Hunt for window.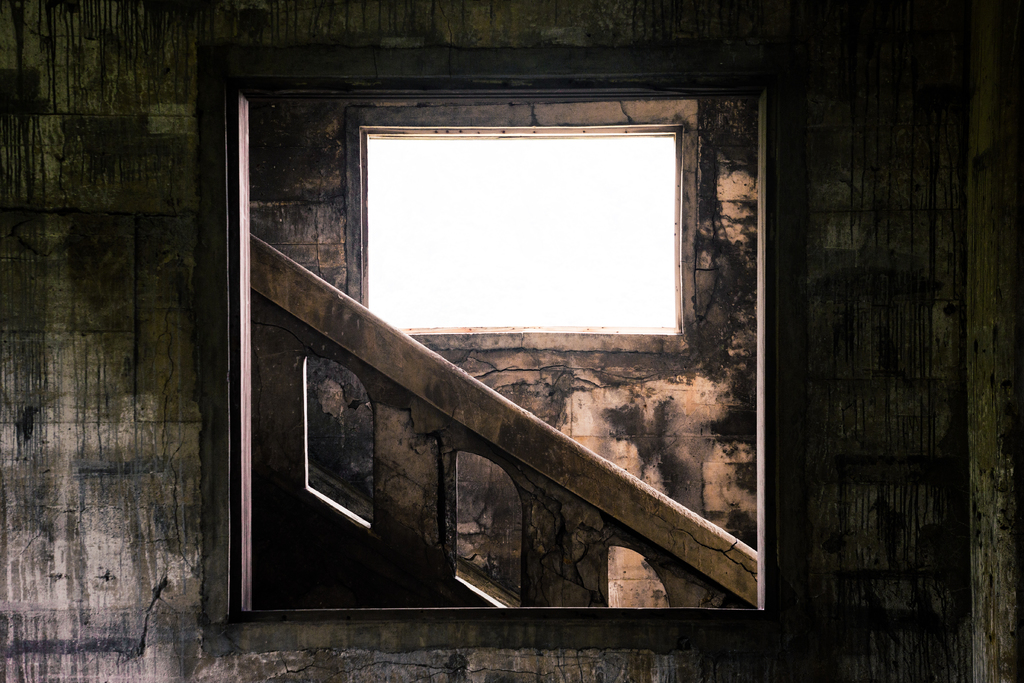
Hunted down at crop(356, 124, 689, 342).
